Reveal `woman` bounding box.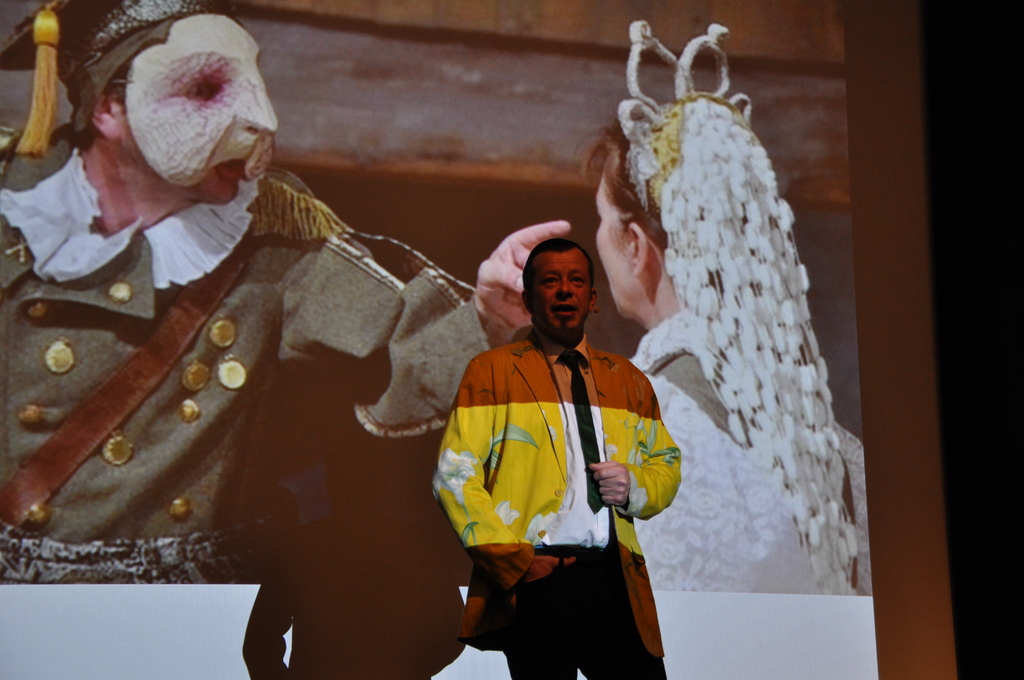
Revealed: 574,12,909,595.
